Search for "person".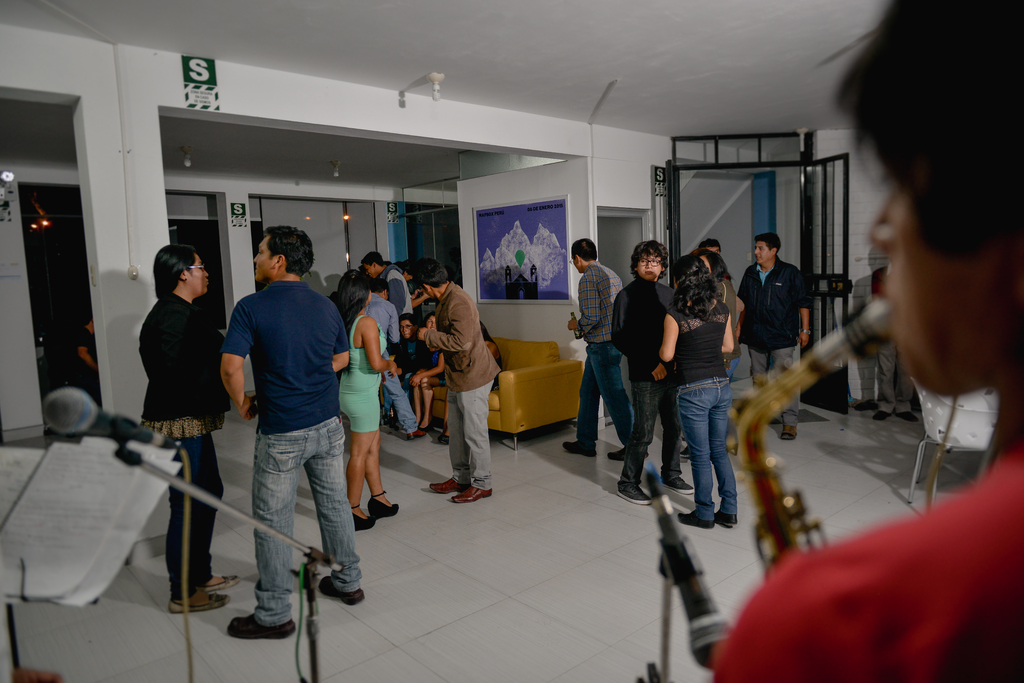
Found at [710,0,1023,682].
